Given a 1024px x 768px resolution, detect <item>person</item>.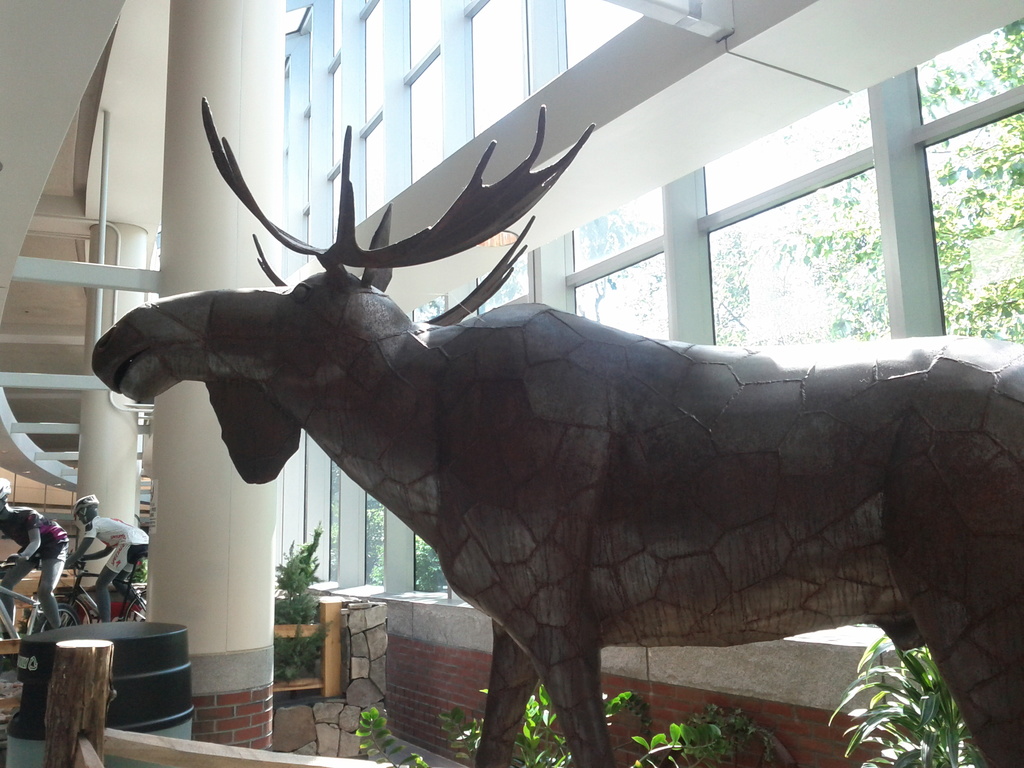
bbox(0, 495, 69, 630).
